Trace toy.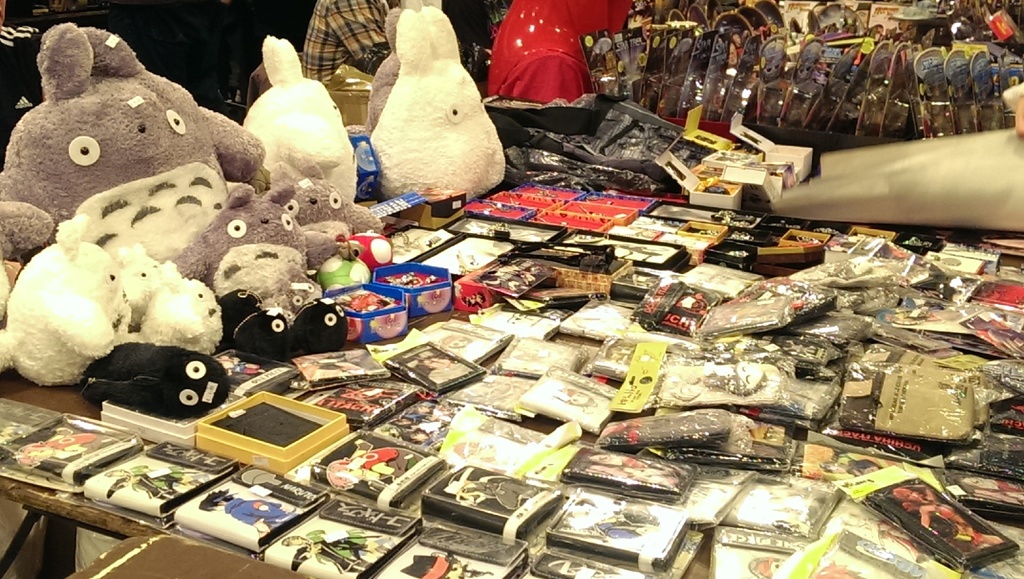
Traced to x1=311, y1=250, x2=377, y2=288.
